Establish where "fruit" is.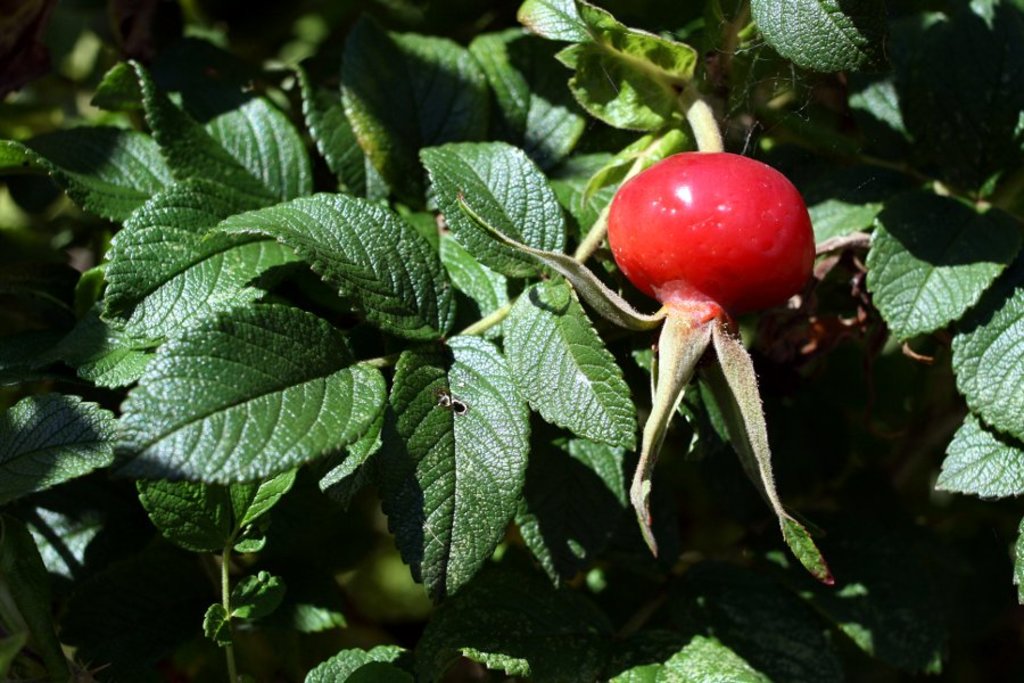
Established at <region>616, 154, 823, 346</region>.
